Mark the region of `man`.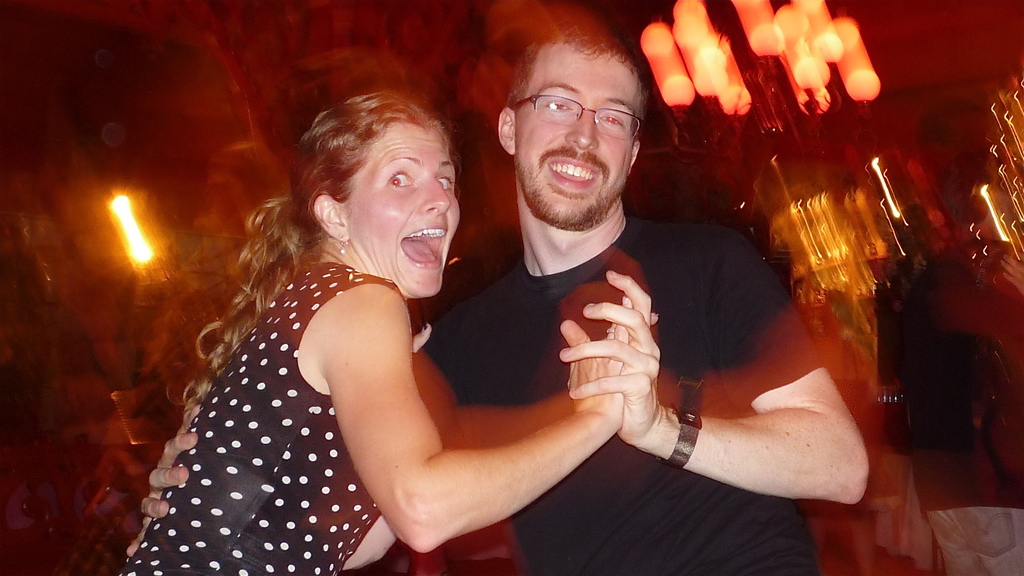
Region: (127, 23, 876, 575).
